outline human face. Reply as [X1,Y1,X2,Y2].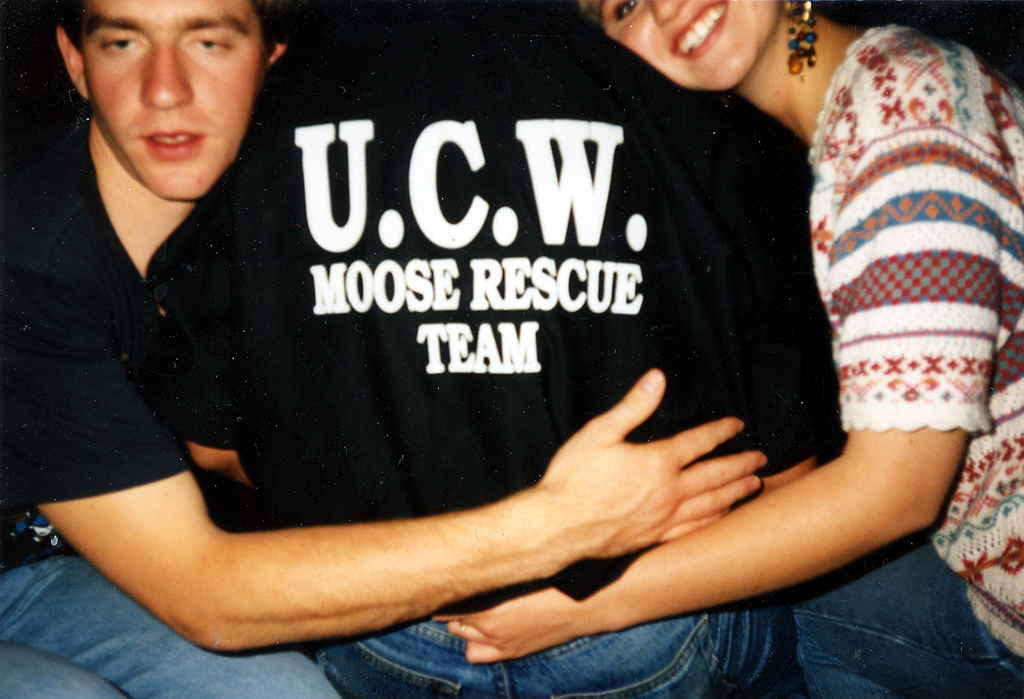
[86,0,268,200].
